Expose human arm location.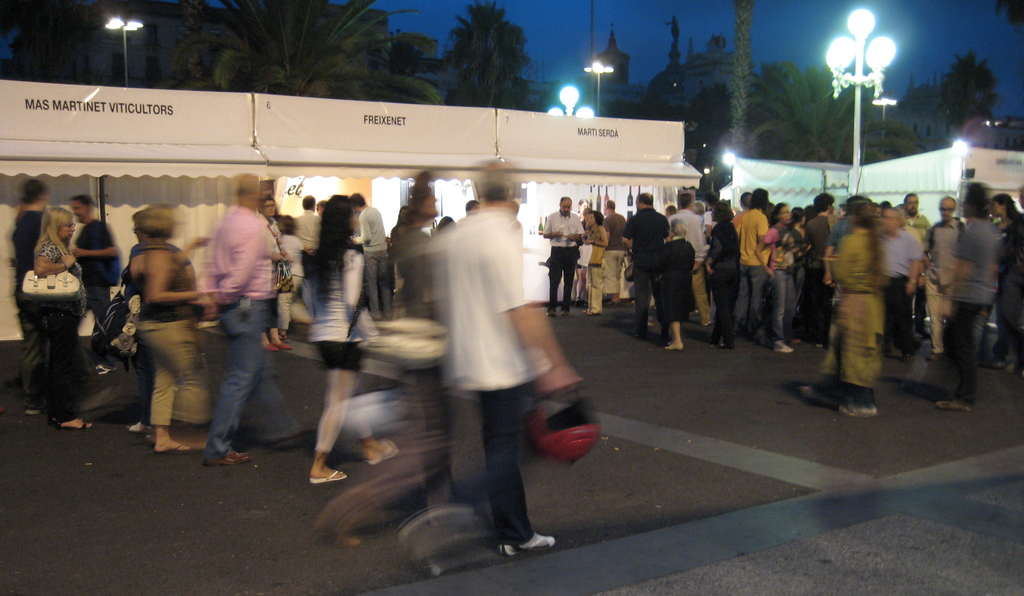
Exposed at 471, 215, 586, 399.
